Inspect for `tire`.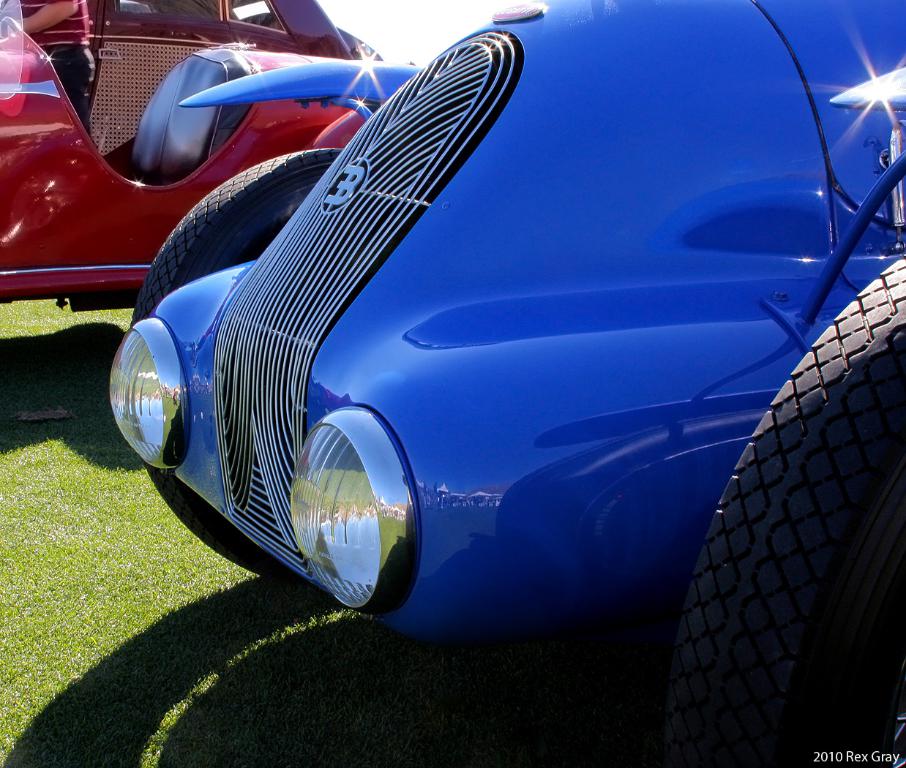
Inspection: bbox(654, 276, 886, 743).
